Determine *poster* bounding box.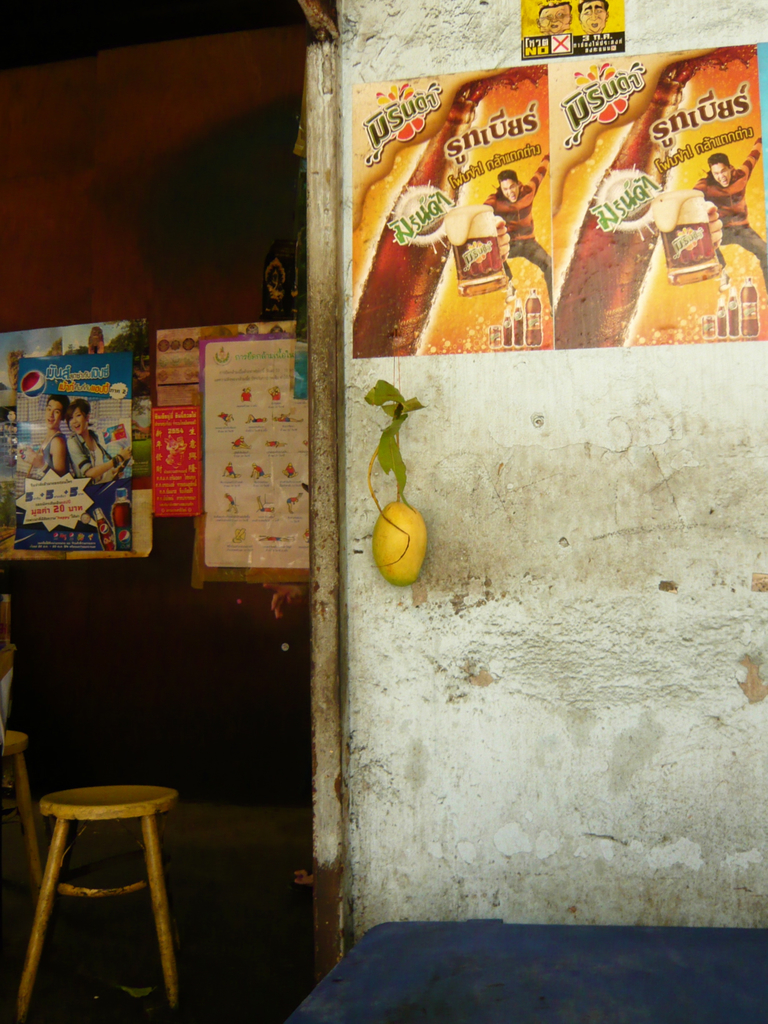
Determined: box(0, 319, 136, 552).
